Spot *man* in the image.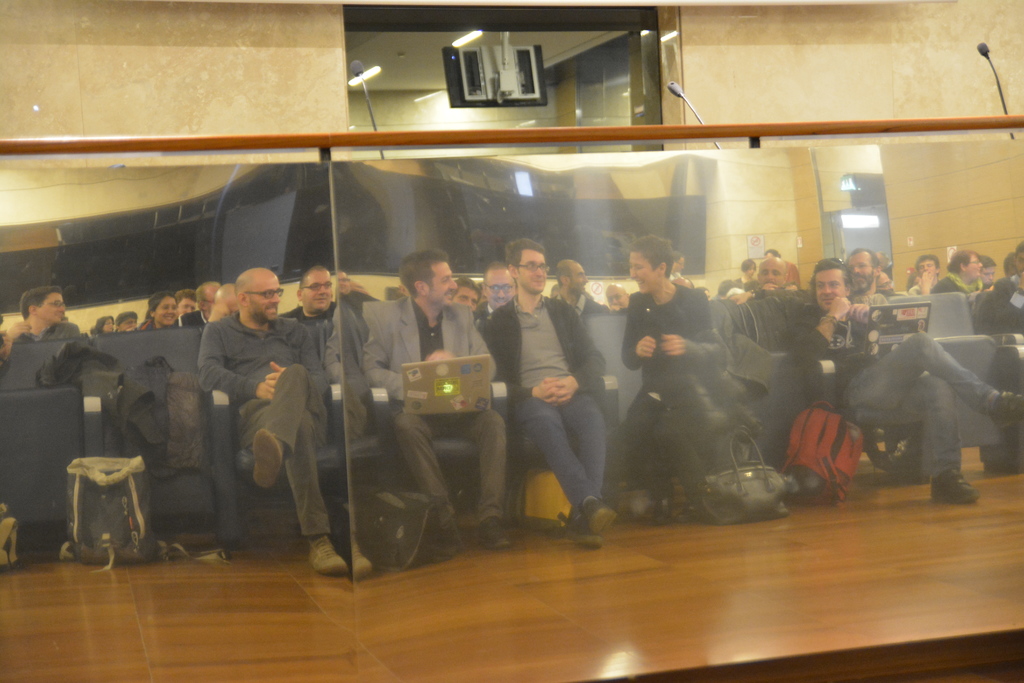
*man* found at (936, 249, 982, 295).
